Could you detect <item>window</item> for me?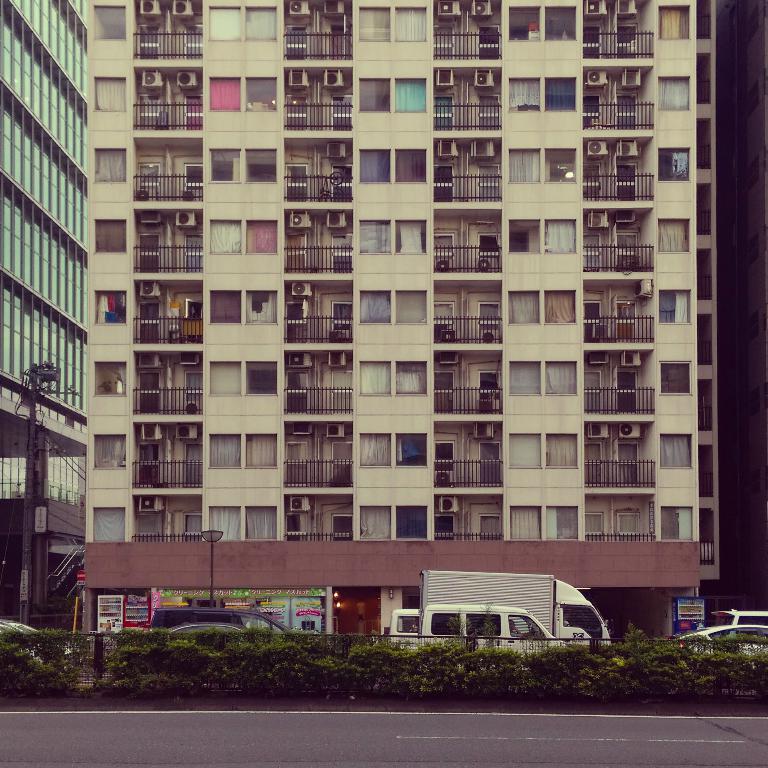
Detection result: pyautogui.locateOnScreen(246, 433, 277, 469).
